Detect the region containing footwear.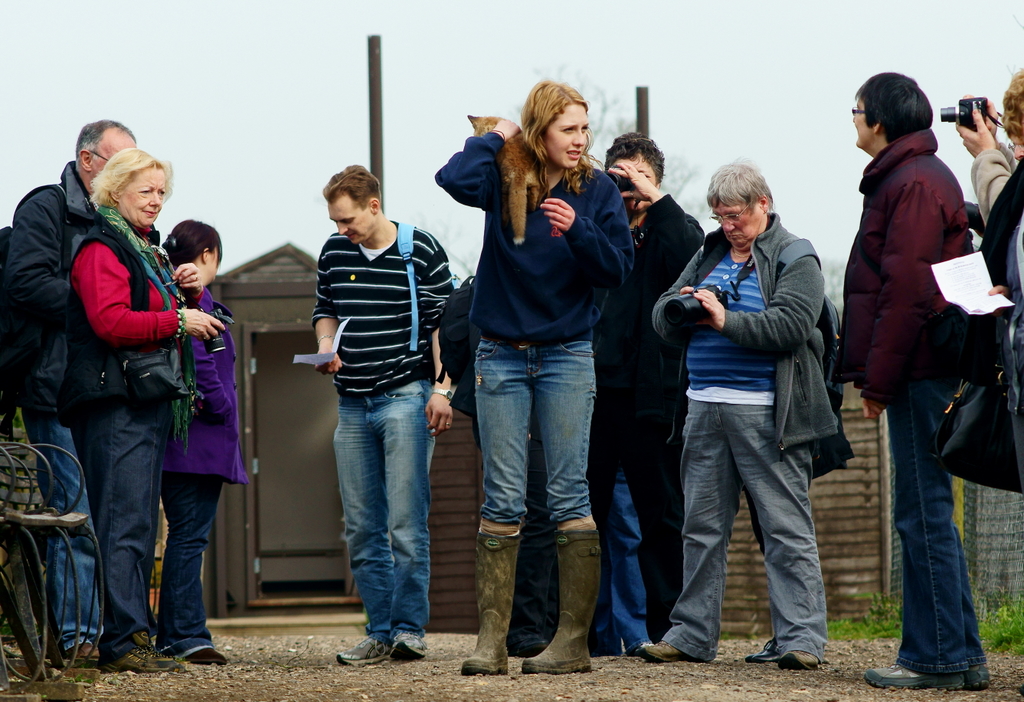
crop(636, 636, 683, 661).
